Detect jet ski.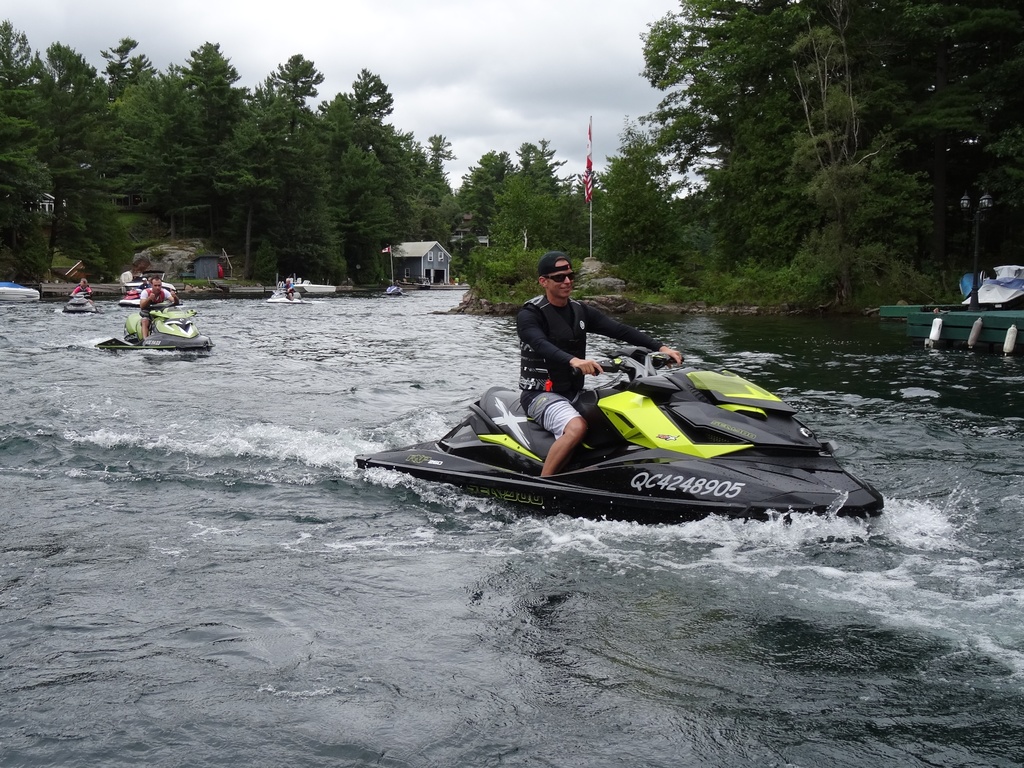
Detected at rect(93, 299, 214, 351).
